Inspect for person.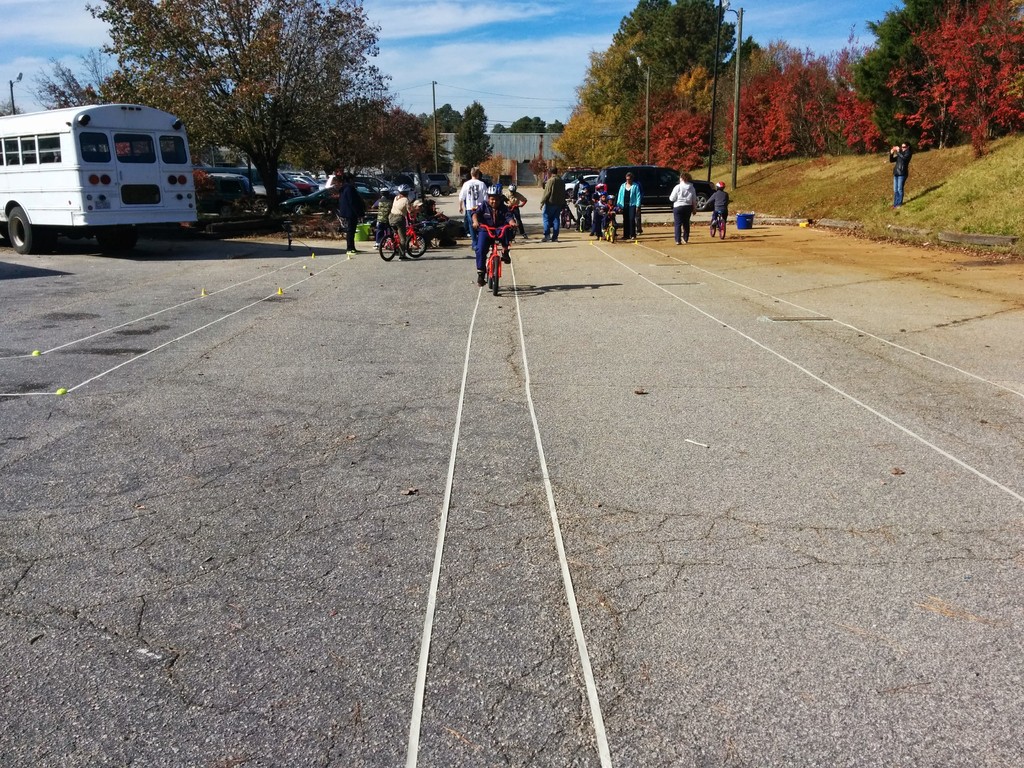
Inspection: x1=614, y1=175, x2=643, y2=242.
